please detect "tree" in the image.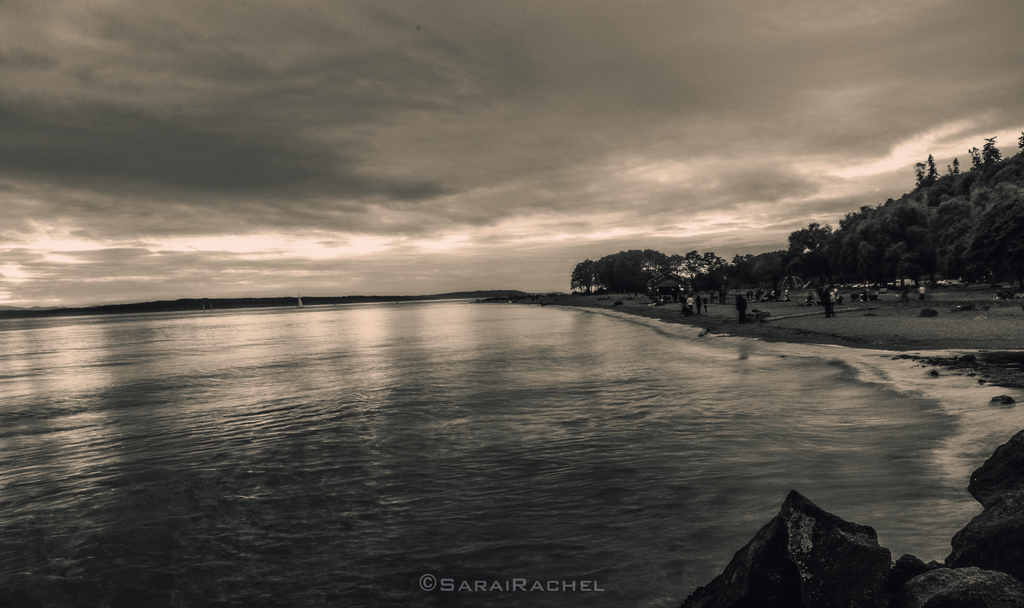
bbox=(598, 241, 686, 302).
